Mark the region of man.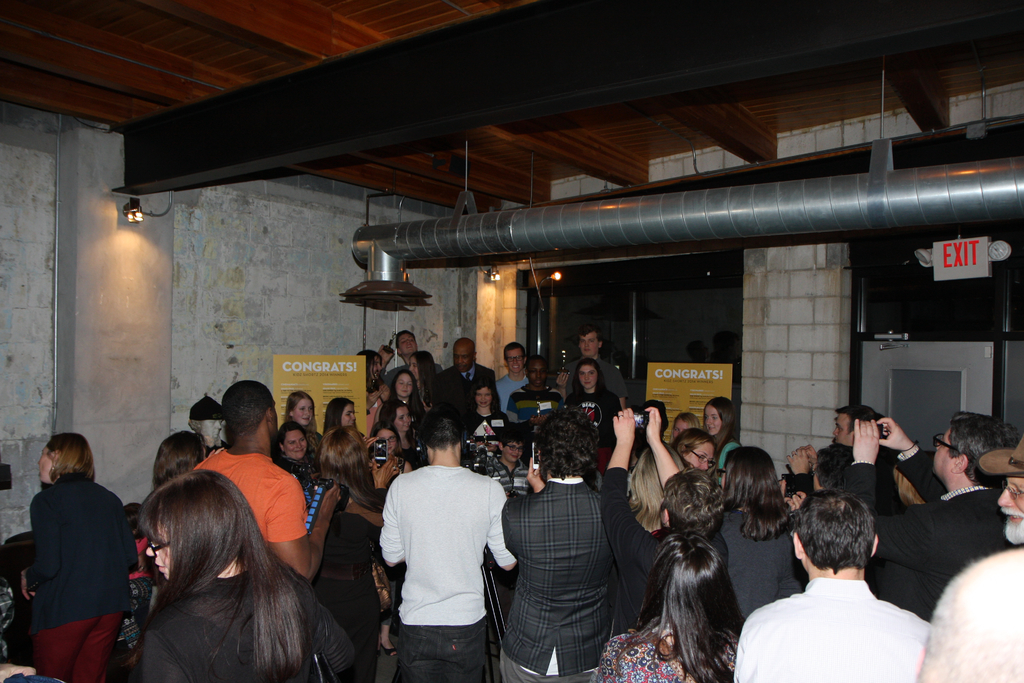
Region: x1=385, y1=331, x2=445, y2=386.
